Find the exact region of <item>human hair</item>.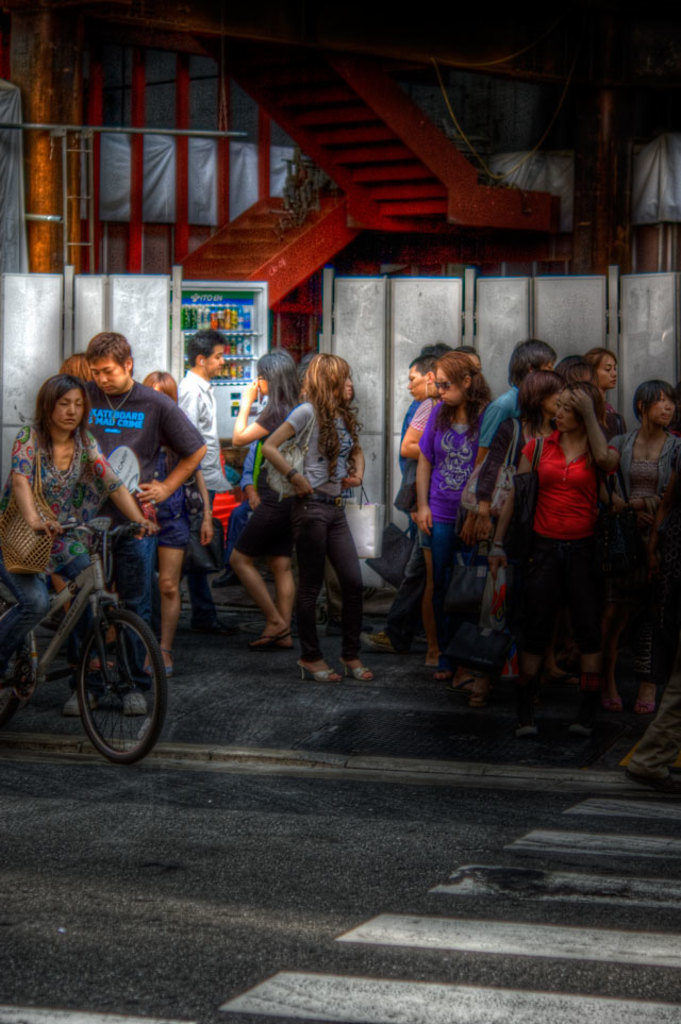
Exact region: {"left": 188, "top": 330, "right": 226, "bottom": 368}.
